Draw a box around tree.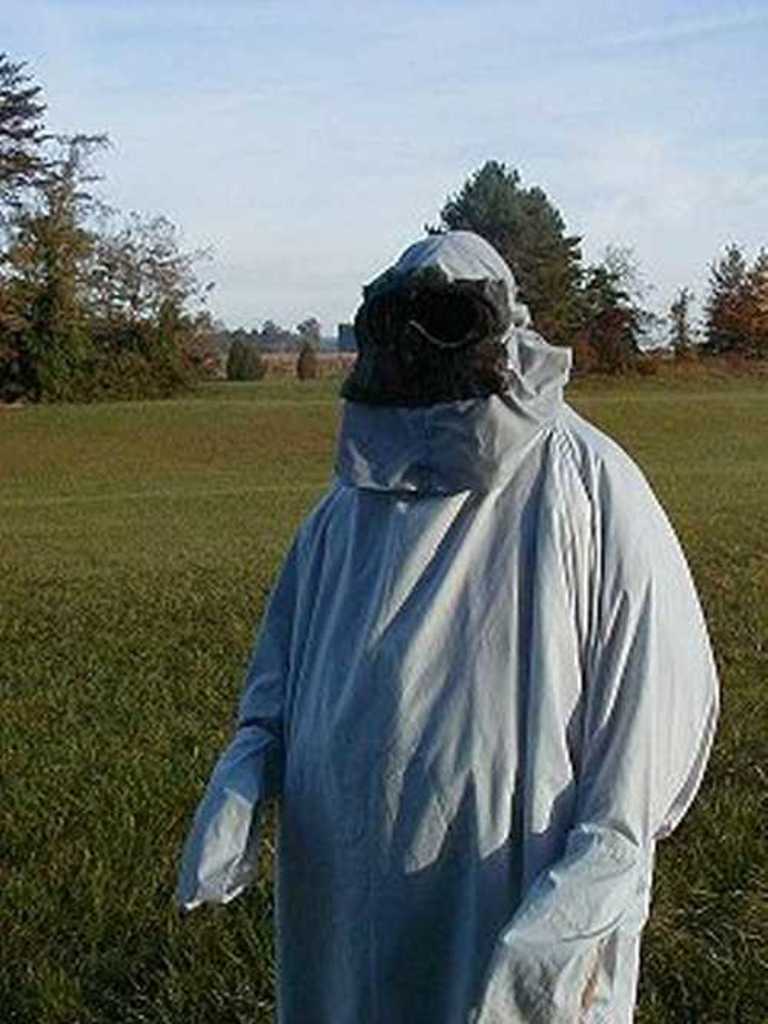
585:263:656:370.
